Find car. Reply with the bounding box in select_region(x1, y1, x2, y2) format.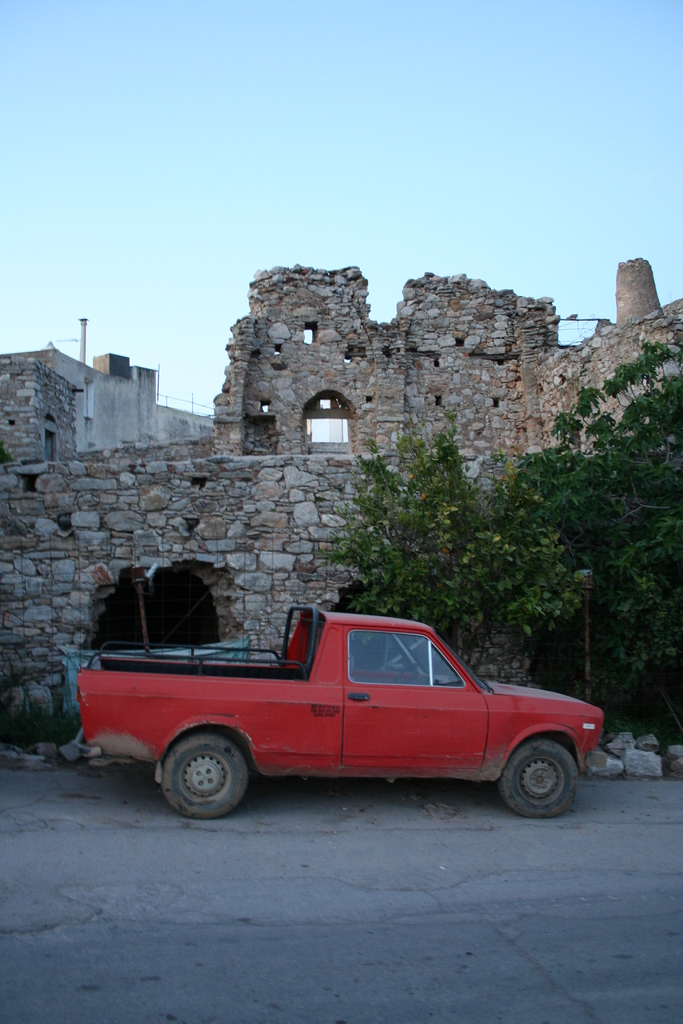
select_region(75, 598, 616, 835).
